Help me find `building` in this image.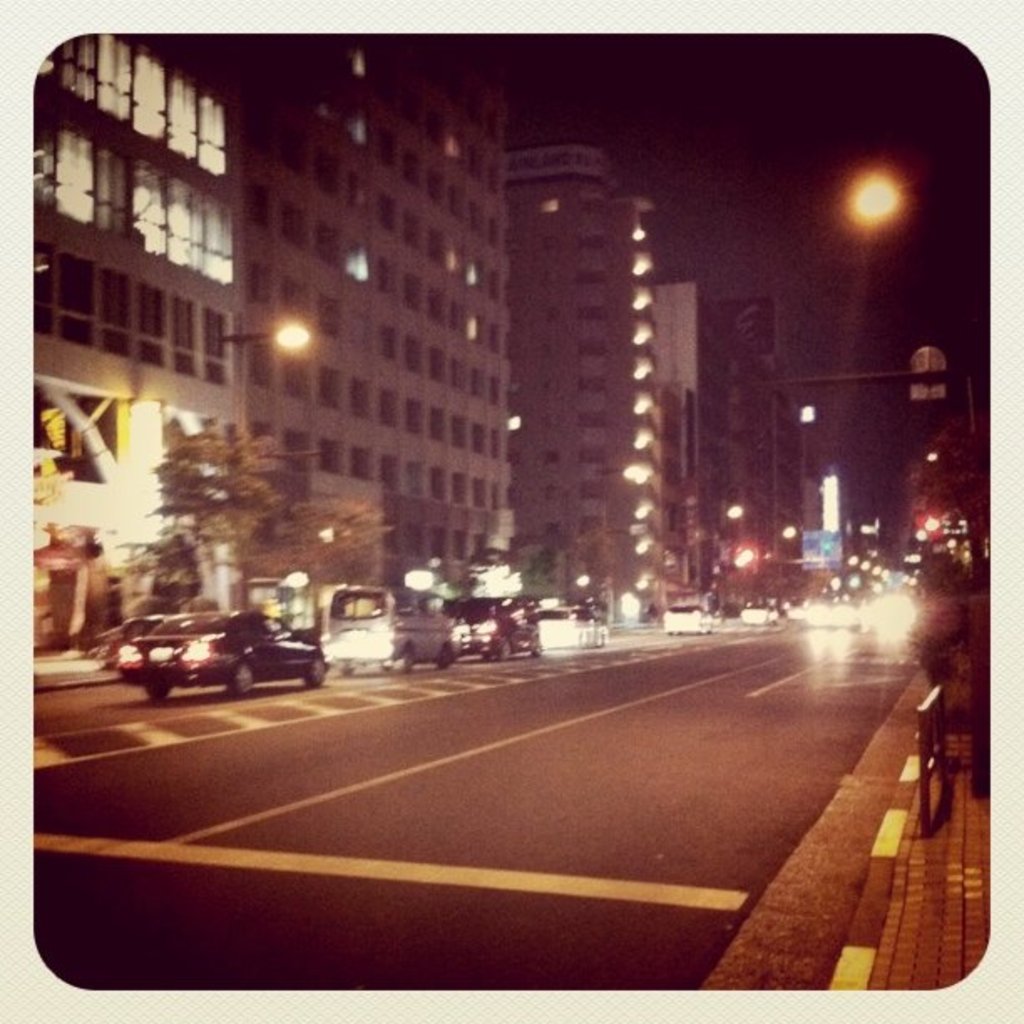
Found it: box(494, 151, 698, 622).
